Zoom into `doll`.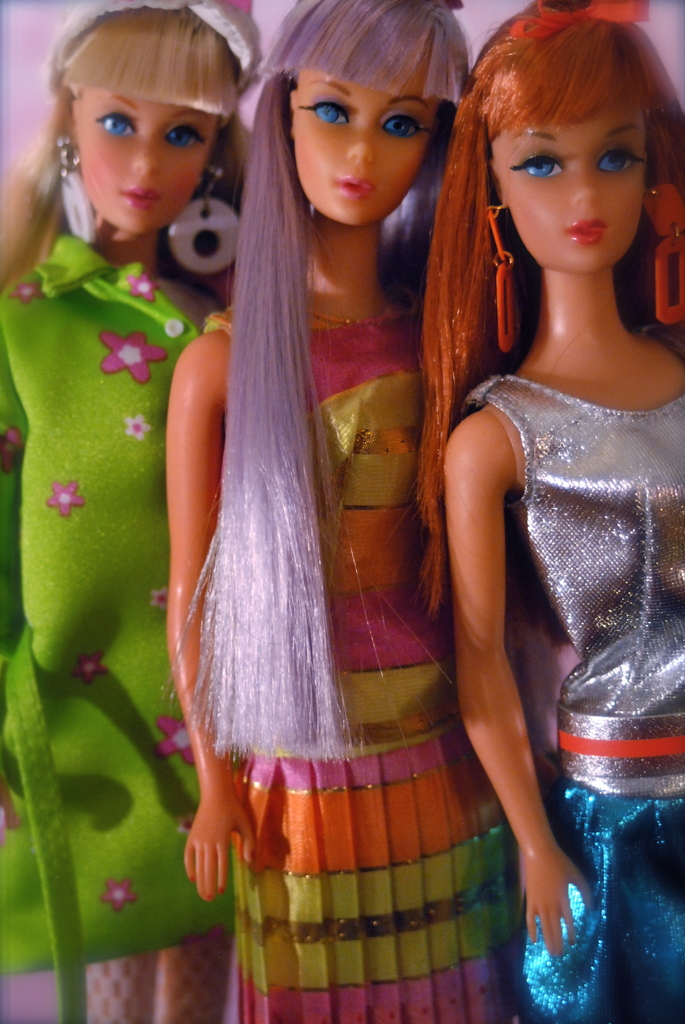
Zoom target: l=424, t=0, r=684, b=1020.
